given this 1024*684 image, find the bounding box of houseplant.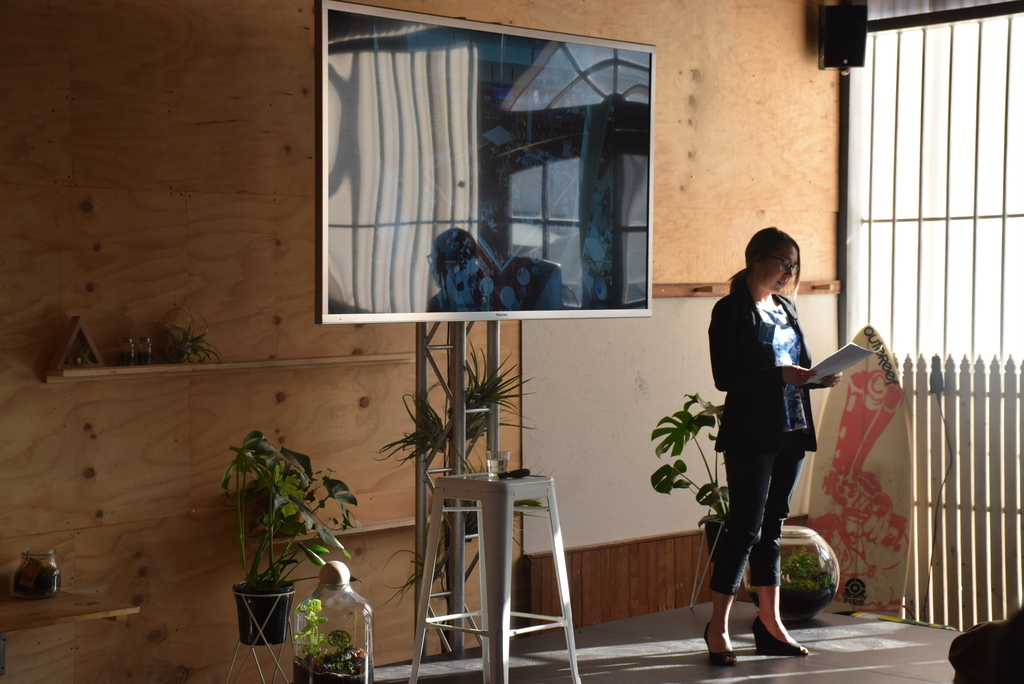
379/336/547/658.
